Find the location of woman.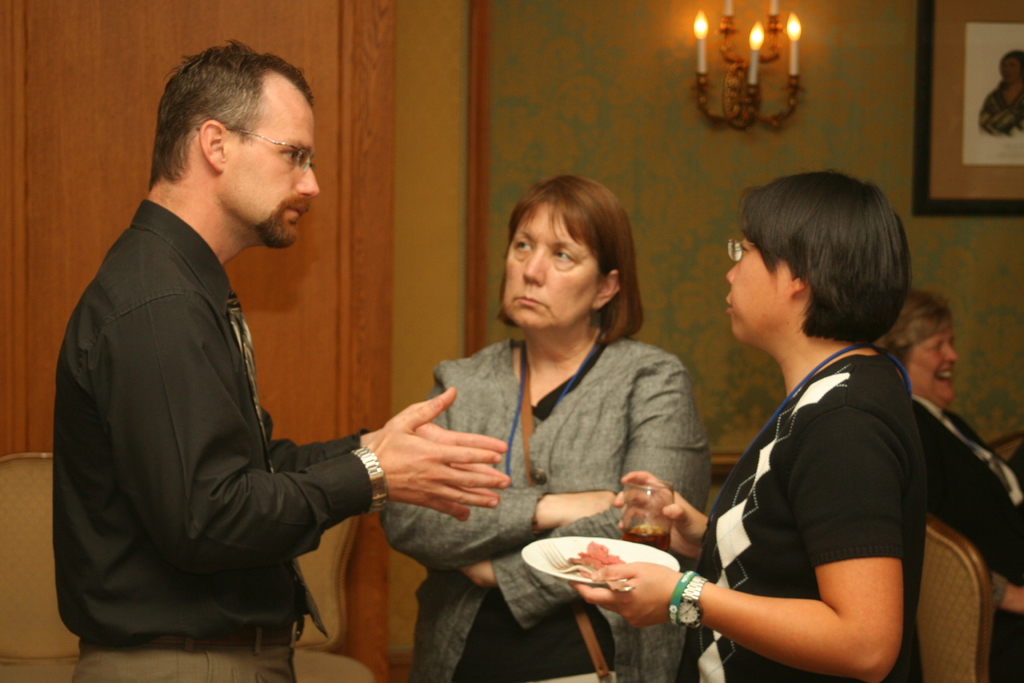
Location: 561 170 910 682.
